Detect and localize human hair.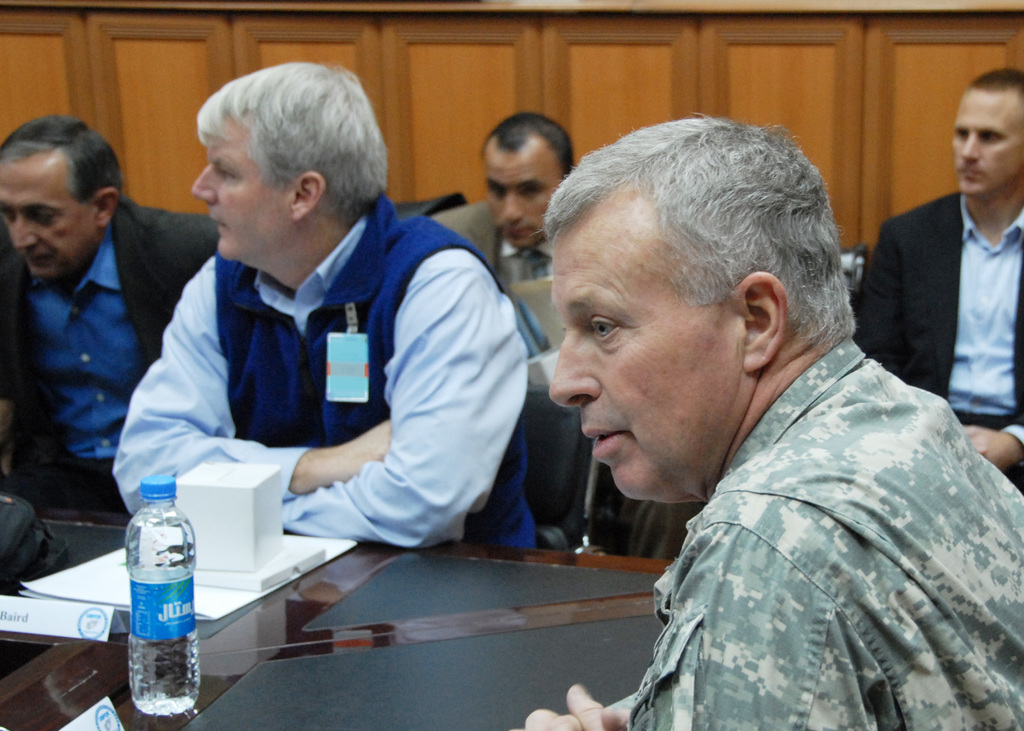
Localized at {"left": 189, "top": 61, "right": 377, "bottom": 240}.
